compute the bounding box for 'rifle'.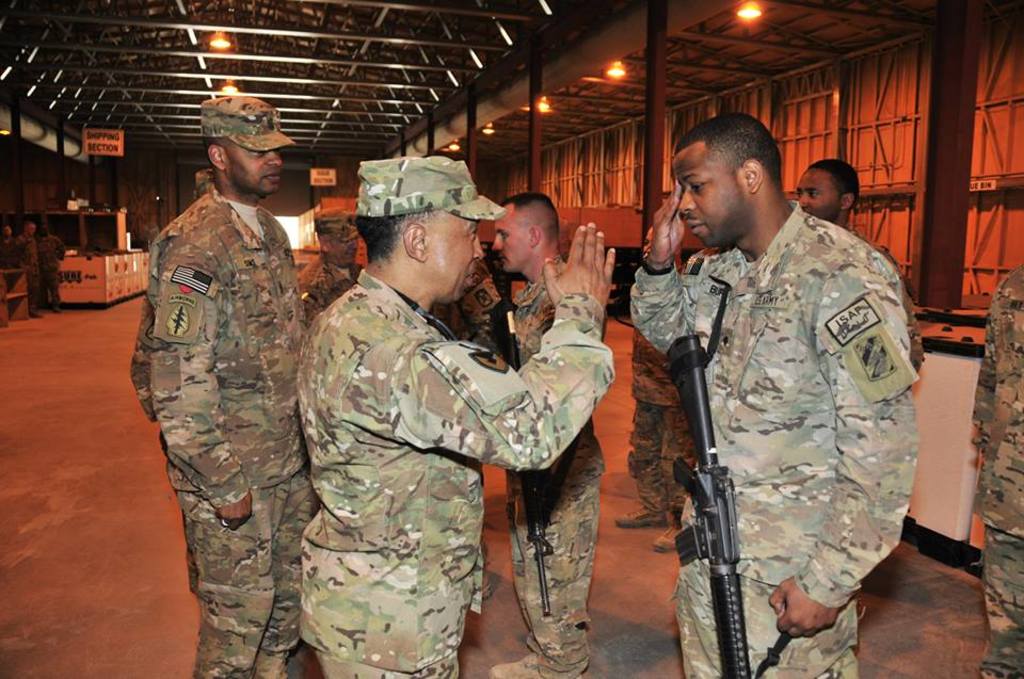
(484,295,553,618).
